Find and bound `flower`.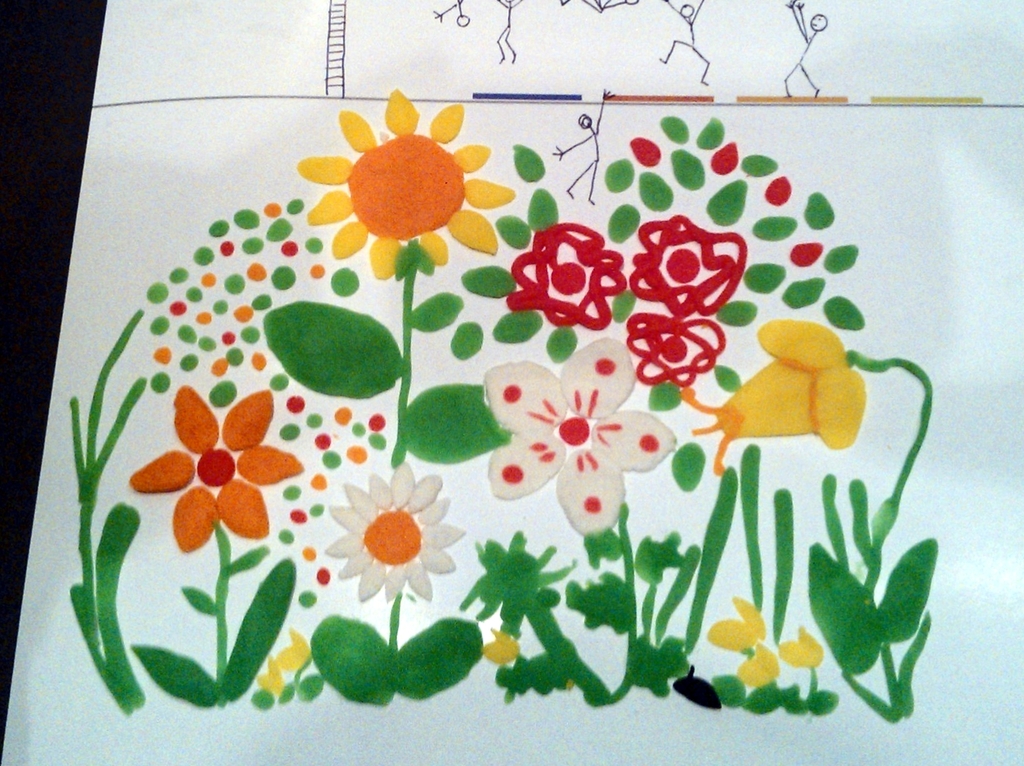
Bound: Rect(699, 594, 772, 655).
